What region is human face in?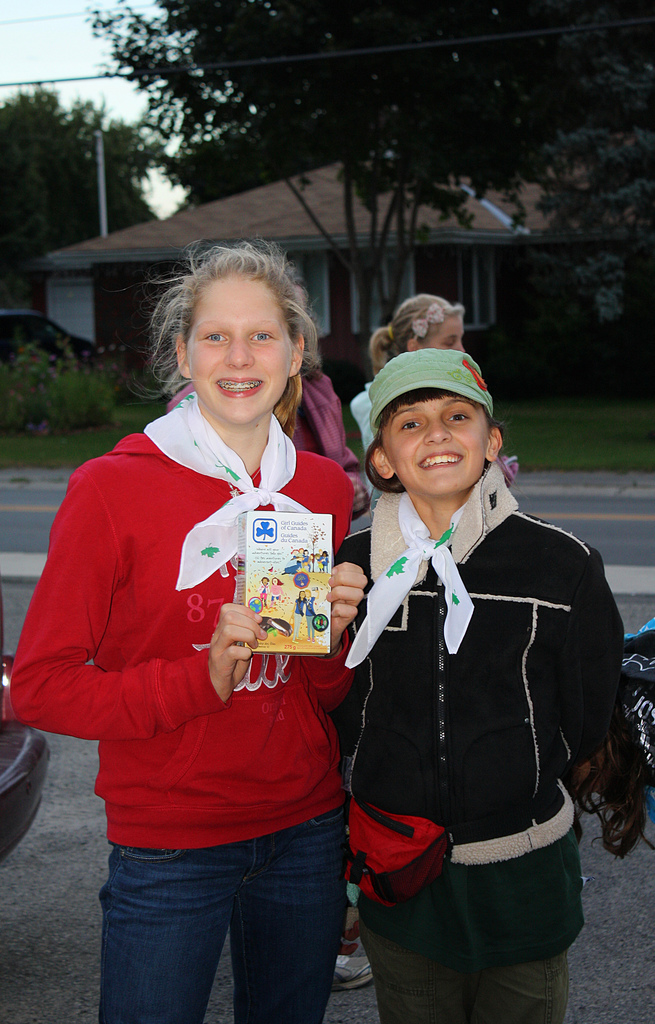
429:318:466:353.
